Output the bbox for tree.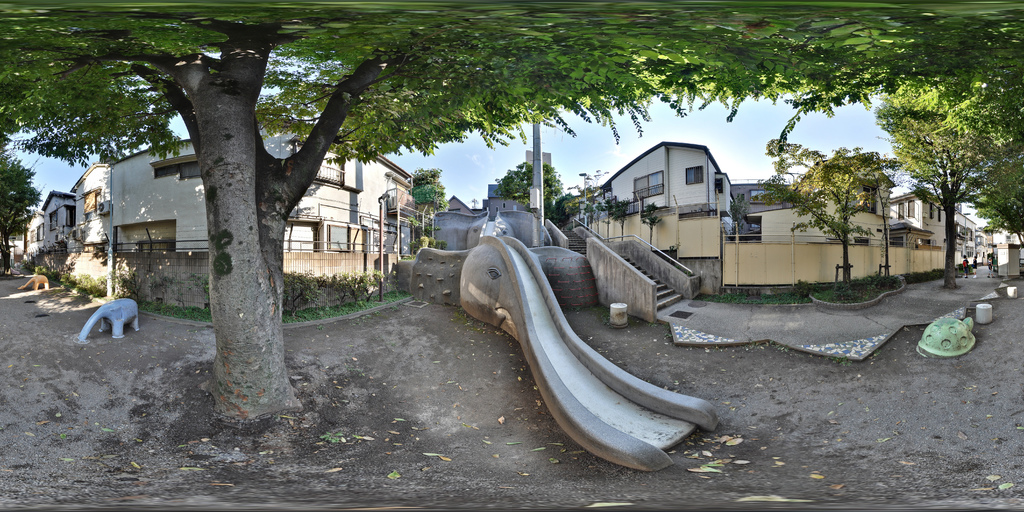
rect(743, 136, 907, 282).
